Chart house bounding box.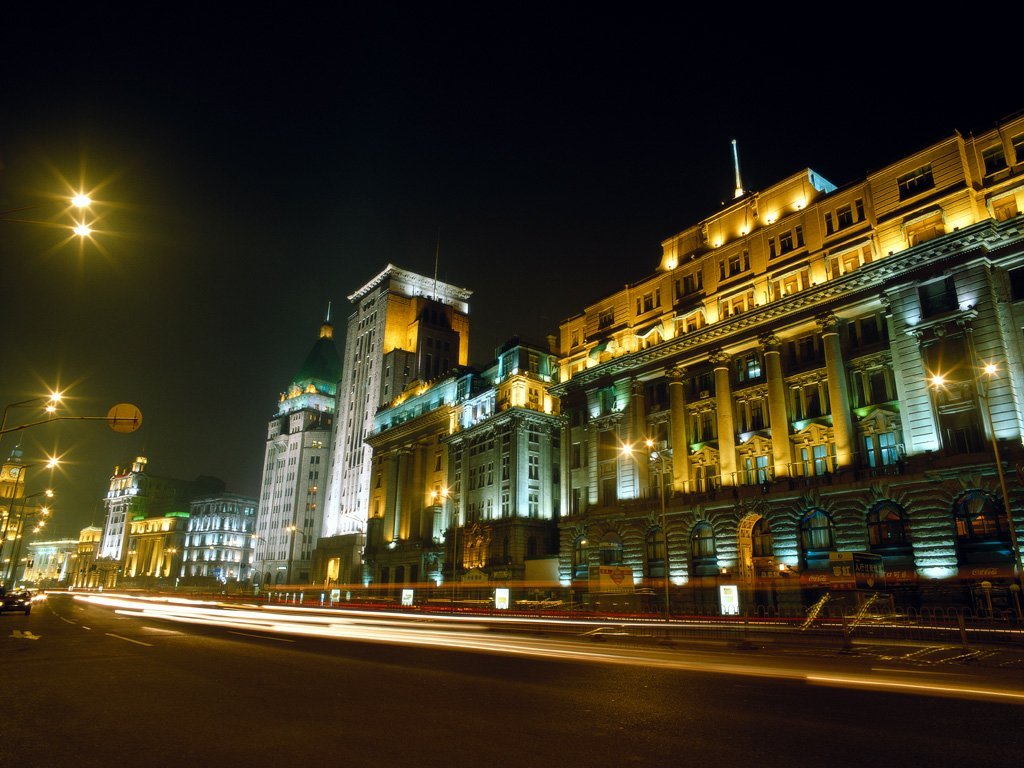
Charted: 362, 377, 454, 597.
